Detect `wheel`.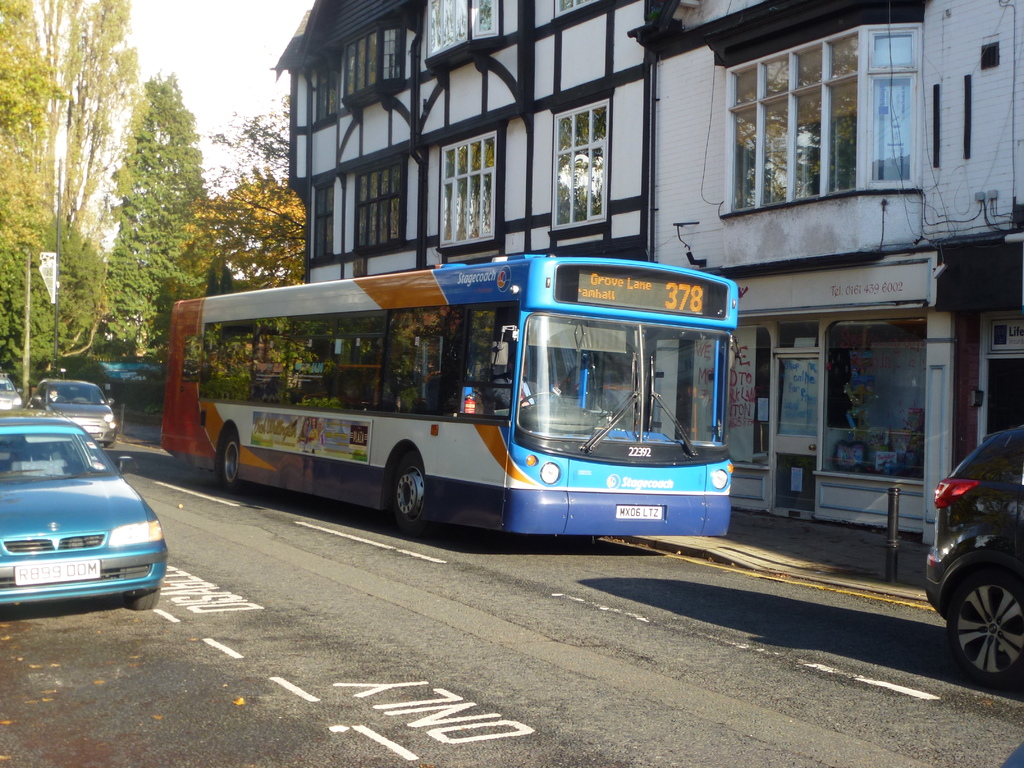
Detected at [940,559,1013,683].
